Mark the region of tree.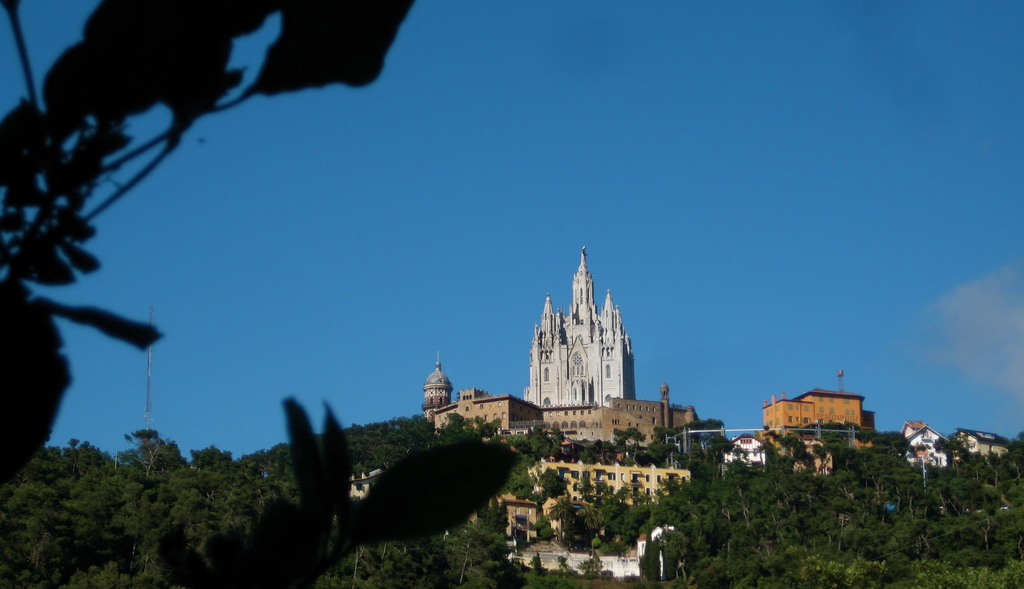
Region: pyautogui.locateOnScreen(0, 0, 520, 588).
